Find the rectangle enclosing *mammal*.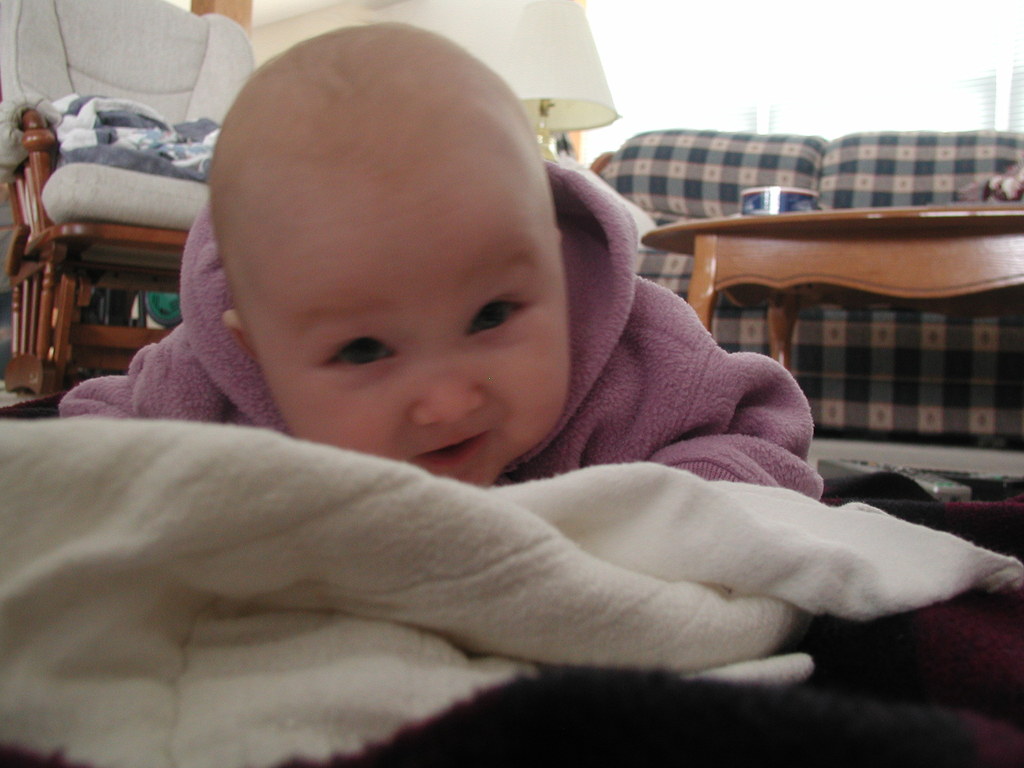
56 24 823 480.
